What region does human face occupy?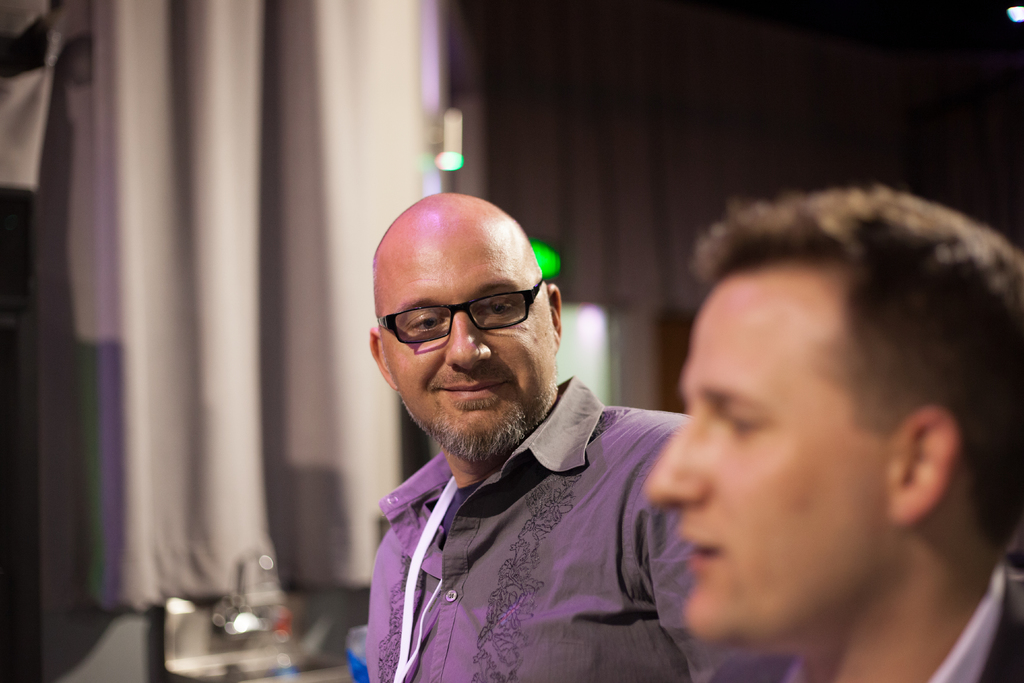
BBox(644, 255, 882, 642).
